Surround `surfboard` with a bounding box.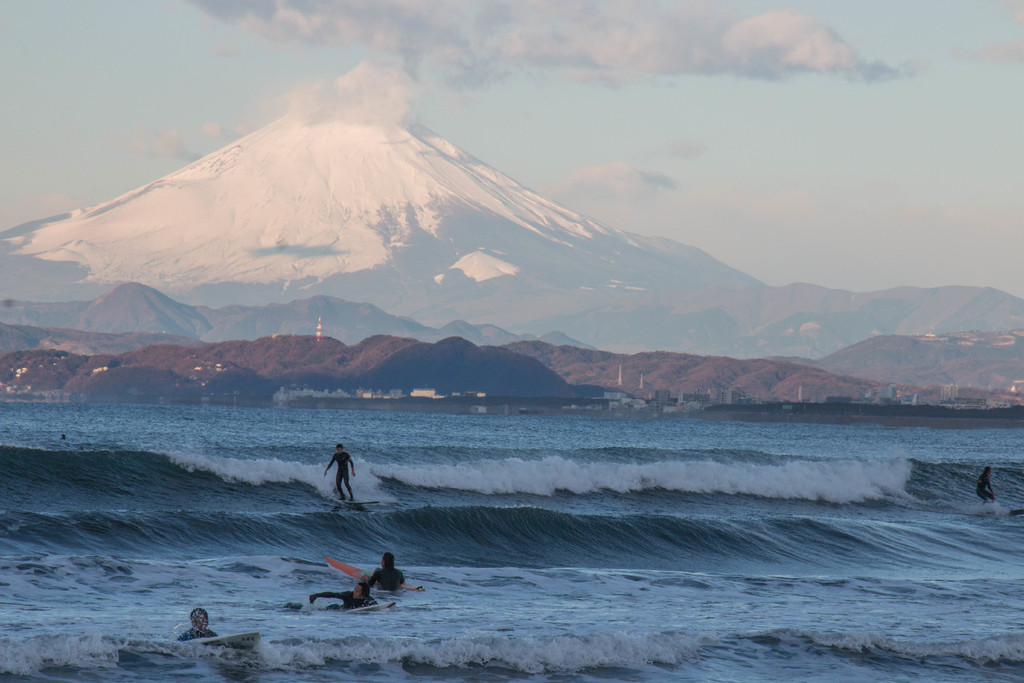
(x1=324, y1=555, x2=426, y2=593).
